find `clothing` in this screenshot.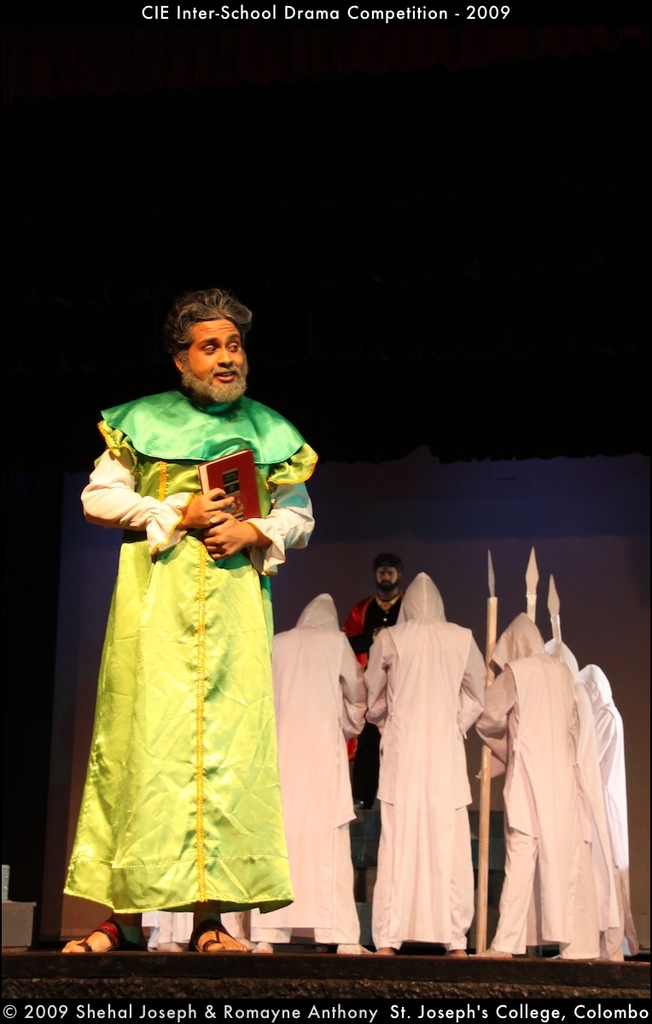
The bounding box for `clothing` is {"left": 484, "top": 625, "right": 598, "bottom": 958}.
